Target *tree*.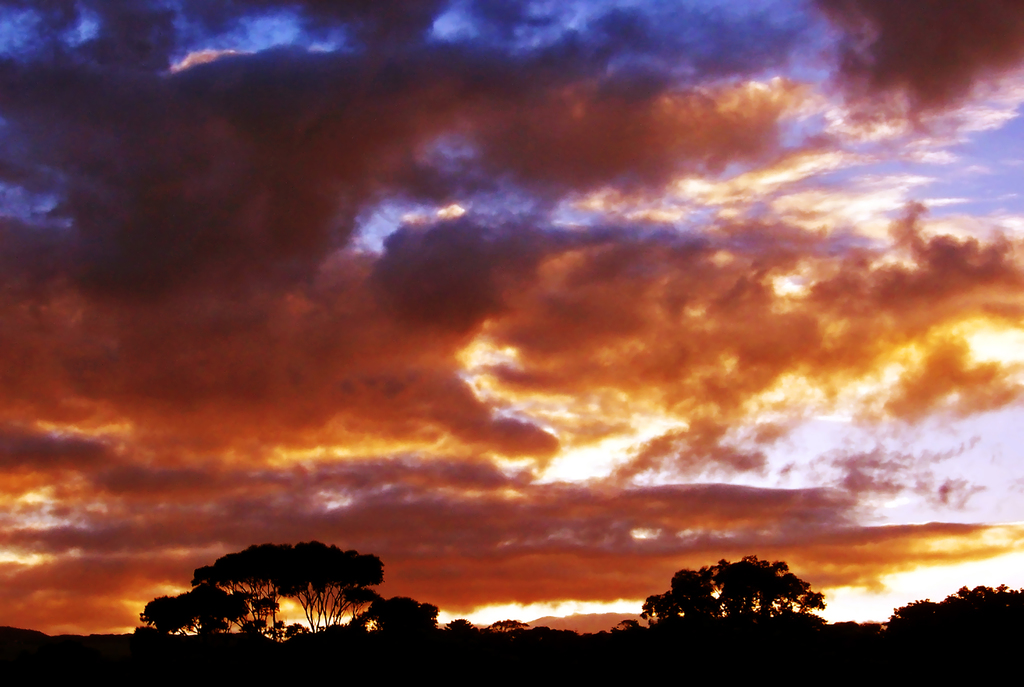
Target region: 190,538,297,635.
